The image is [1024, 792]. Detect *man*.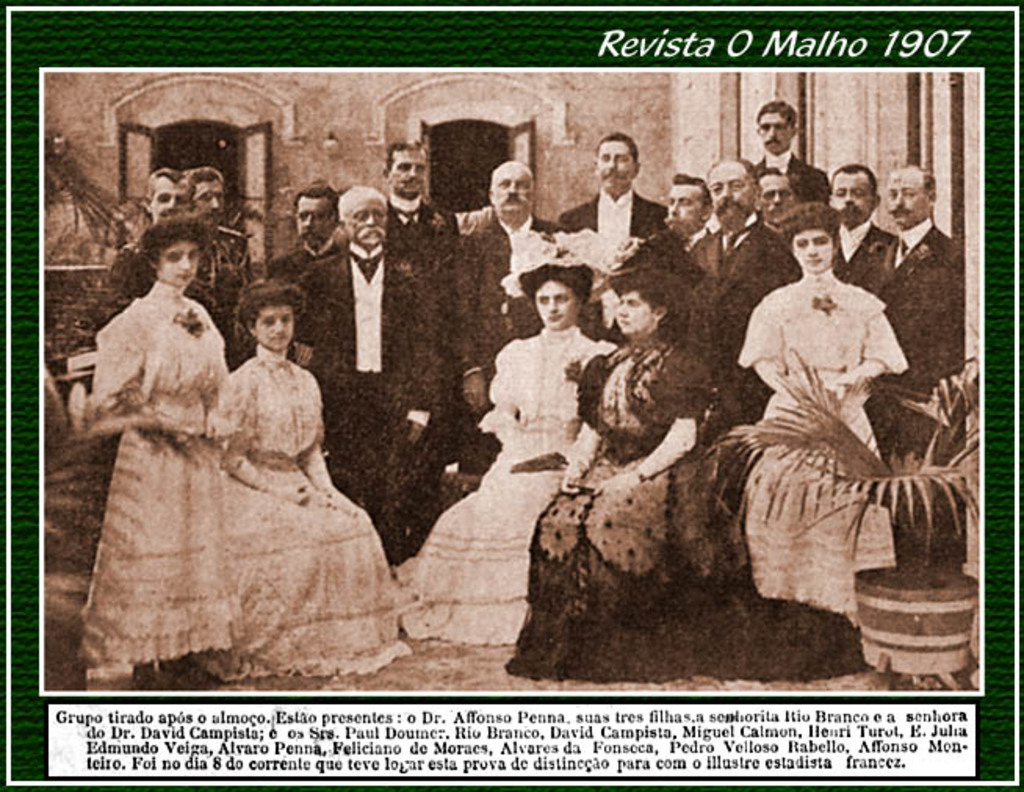
Detection: [left=830, top=166, right=900, bottom=330].
